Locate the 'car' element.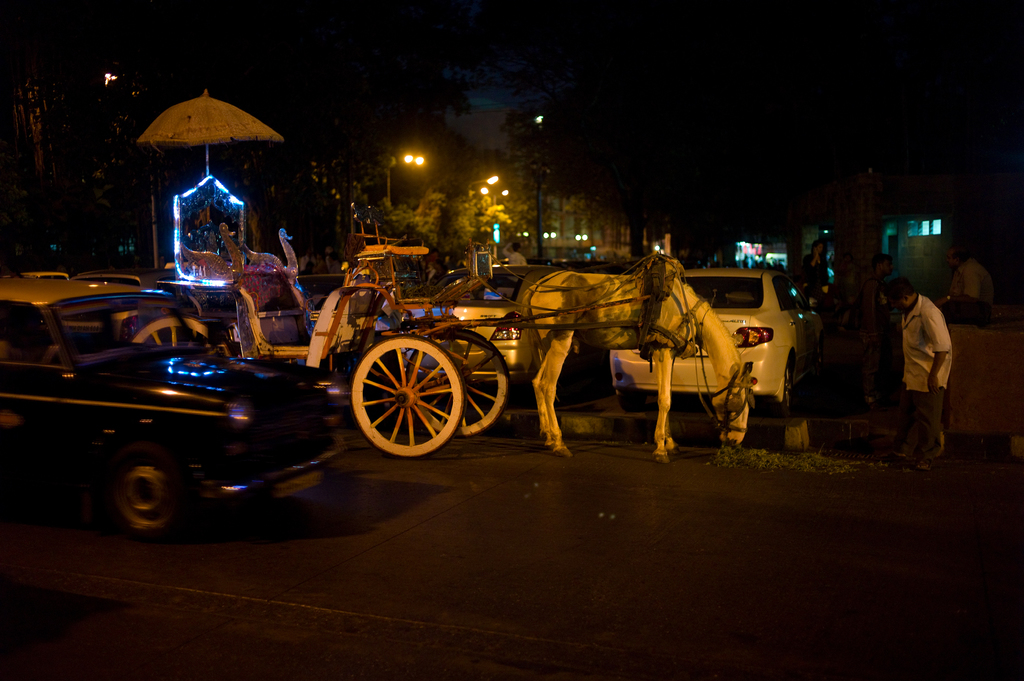
Element bbox: left=397, top=264, right=545, bottom=382.
